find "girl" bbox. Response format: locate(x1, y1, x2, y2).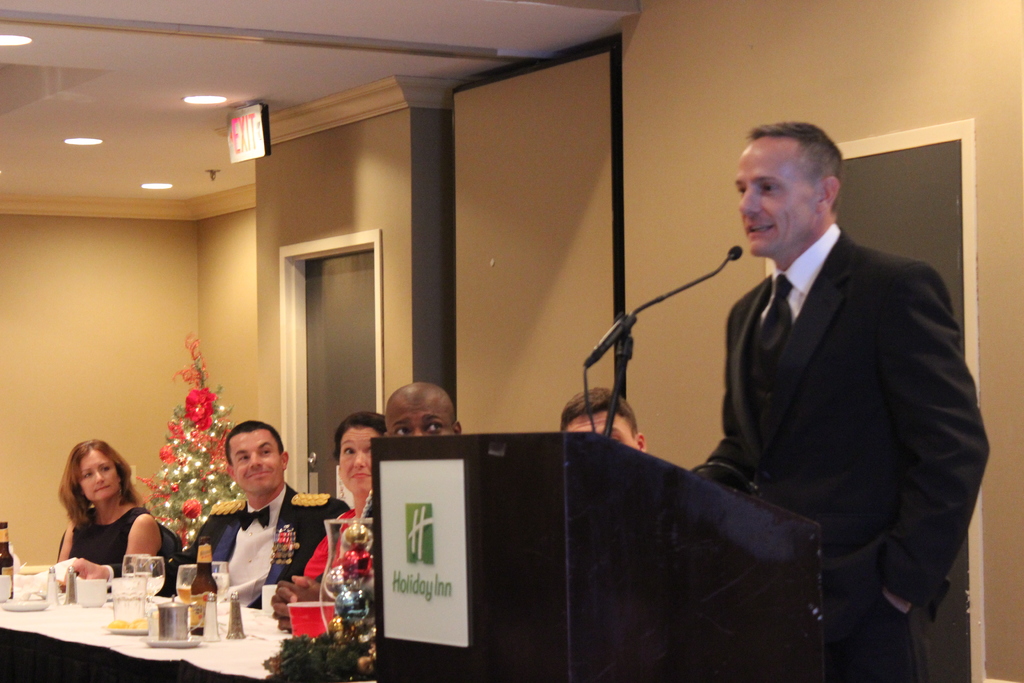
locate(268, 418, 383, 614).
